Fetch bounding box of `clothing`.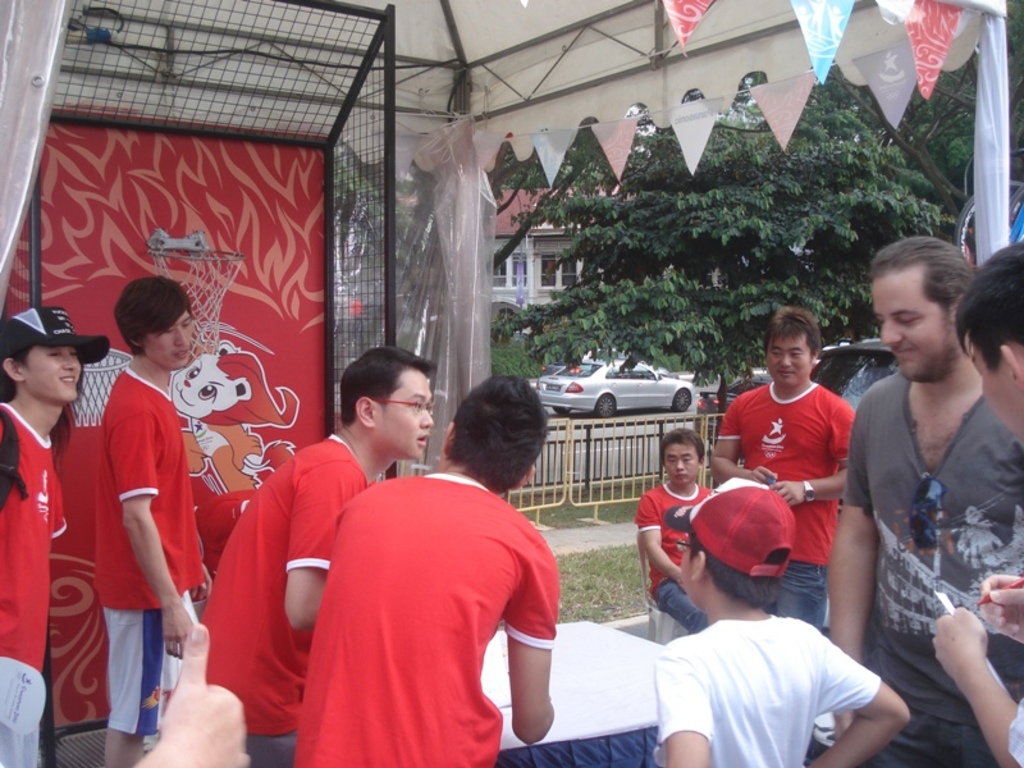
Bbox: (x1=0, y1=406, x2=67, y2=767).
